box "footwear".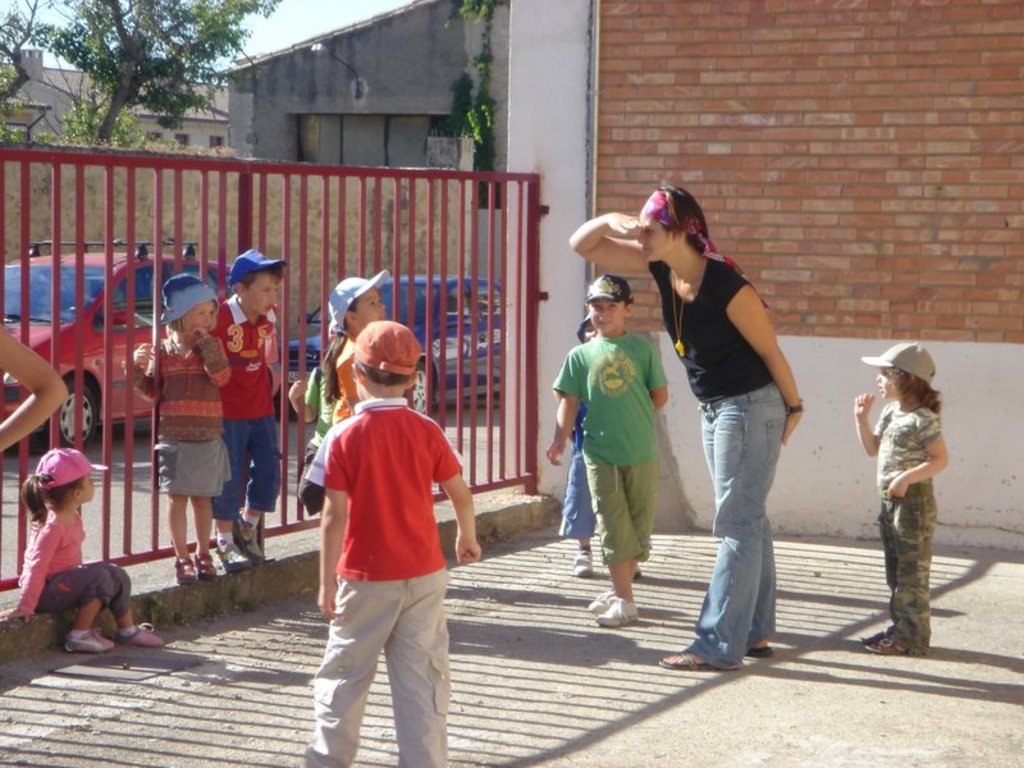
(left=657, top=644, right=717, bottom=673).
